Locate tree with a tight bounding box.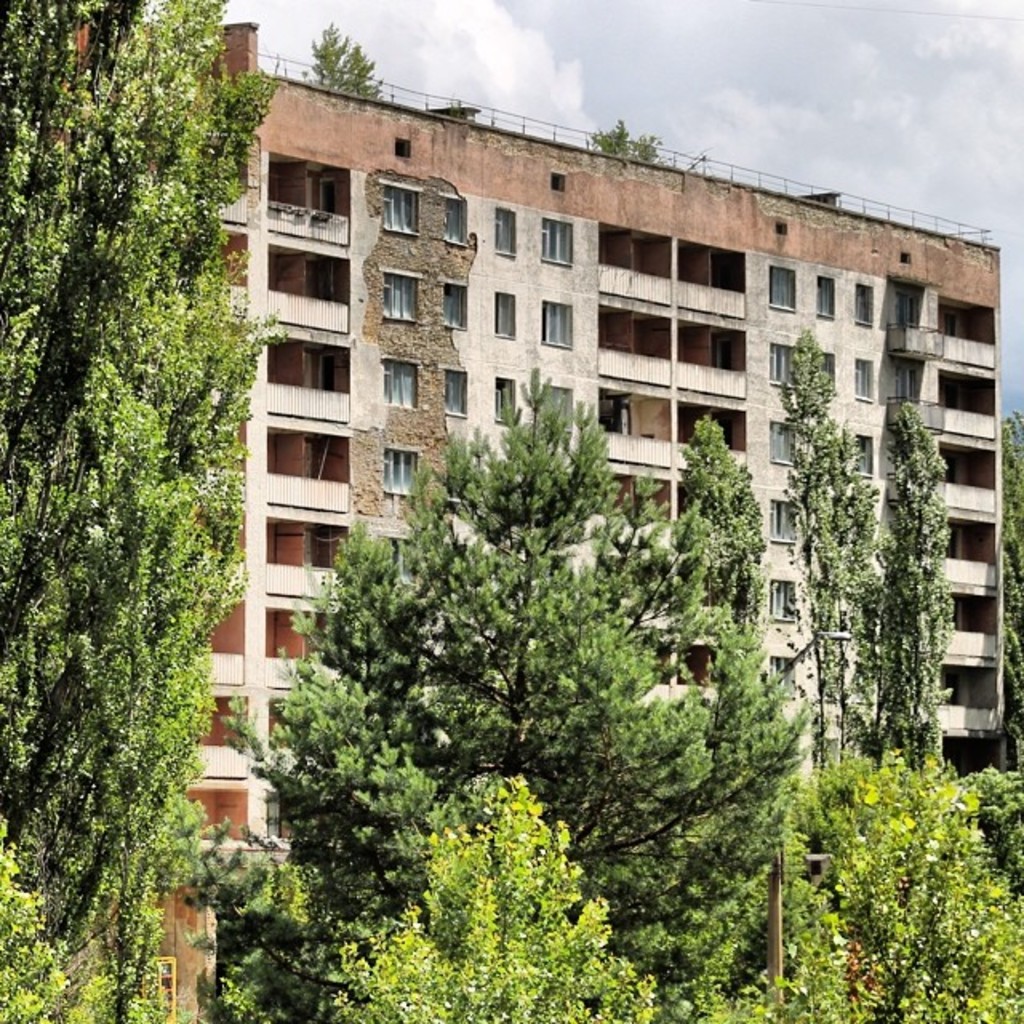
[x1=771, y1=339, x2=886, y2=758].
